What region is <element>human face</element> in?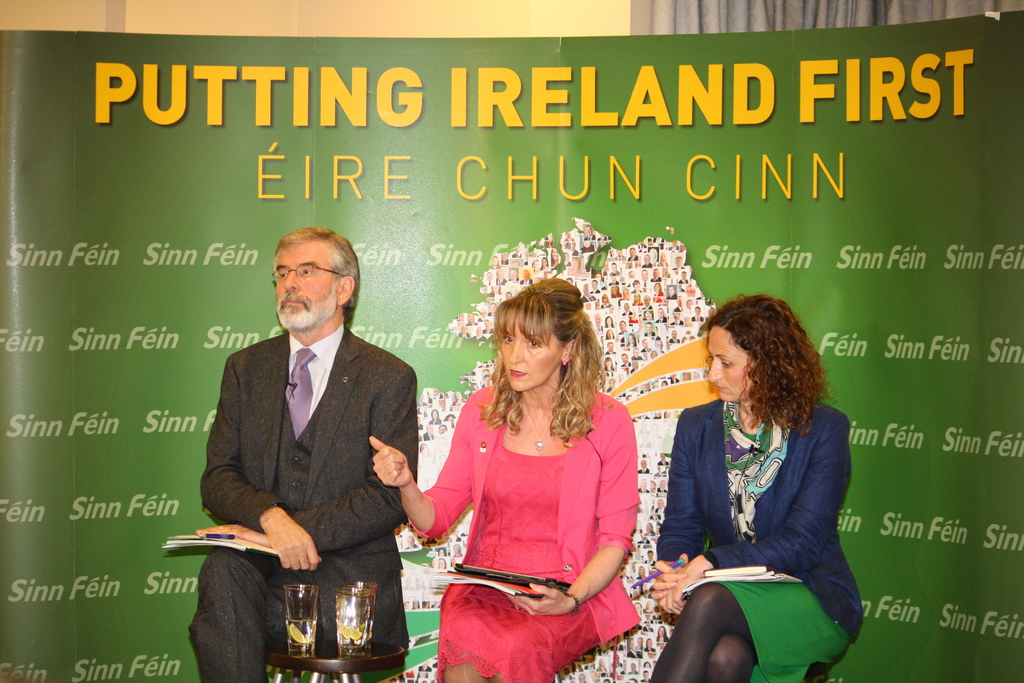
box(499, 336, 562, 390).
